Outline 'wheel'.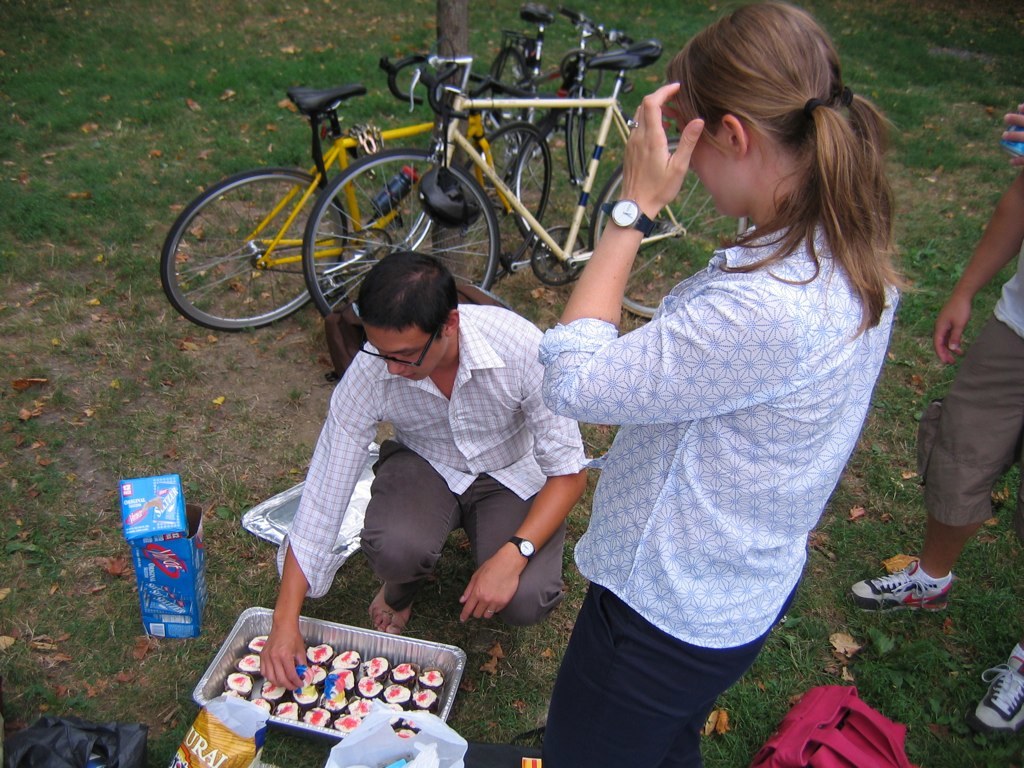
Outline: box=[586, 134, 749, 319].
